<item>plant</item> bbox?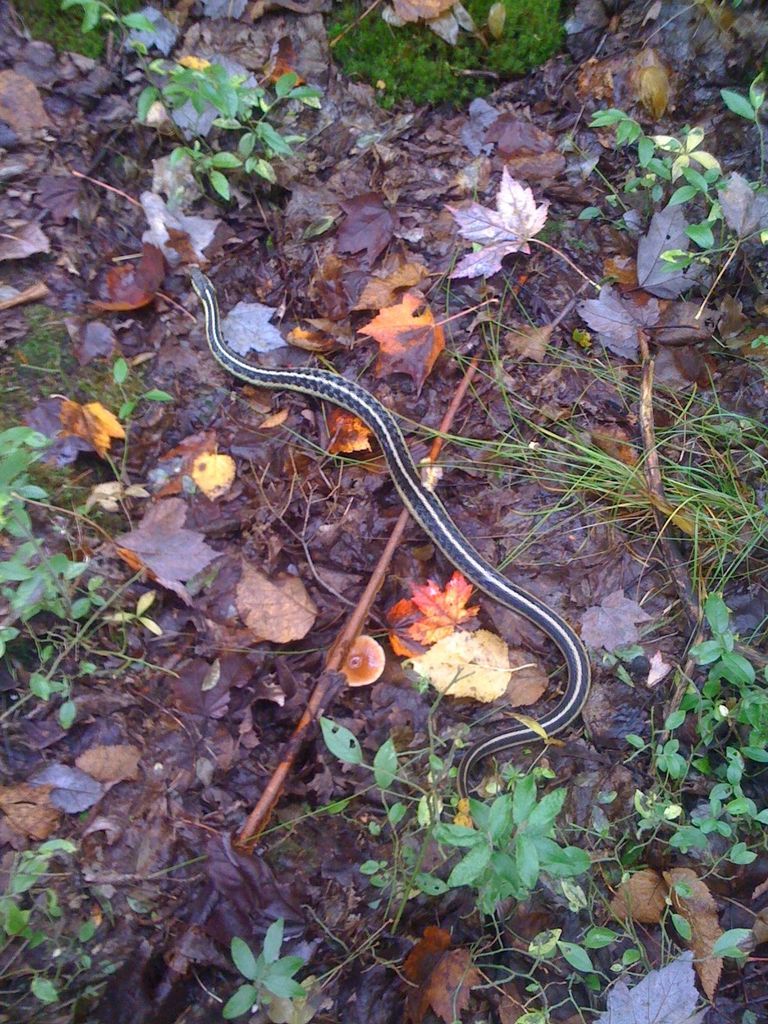
{"x1": 223, "y1": 225, "x2": 767, "y2": 755}
